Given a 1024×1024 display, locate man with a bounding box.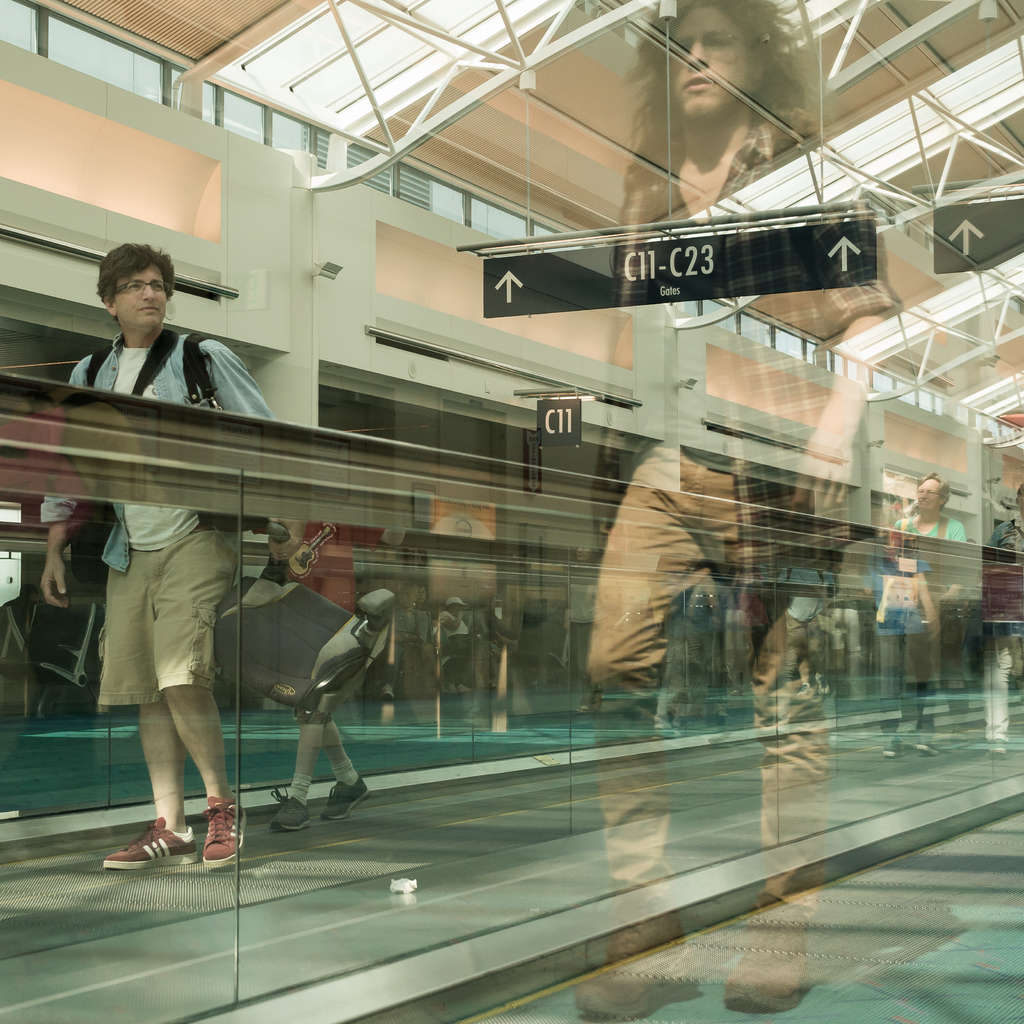
Located: l=560, t=0, r=900, b=1023.
